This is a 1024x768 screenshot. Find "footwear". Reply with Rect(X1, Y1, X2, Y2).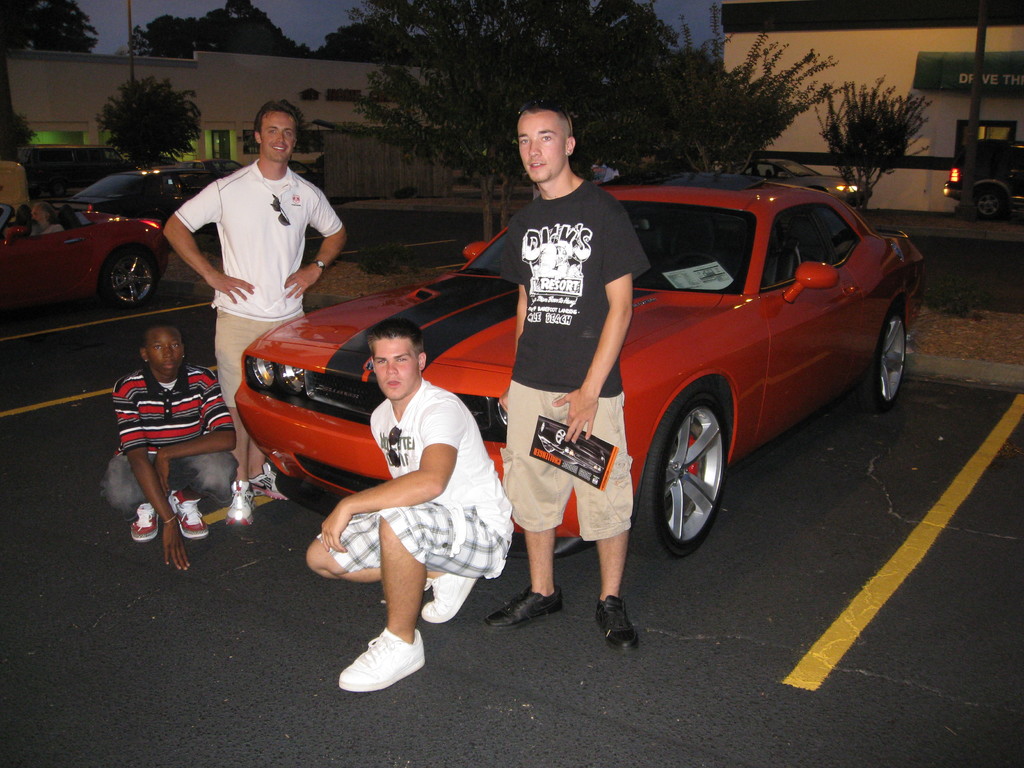
Rect(132, 504, 157, 544).
